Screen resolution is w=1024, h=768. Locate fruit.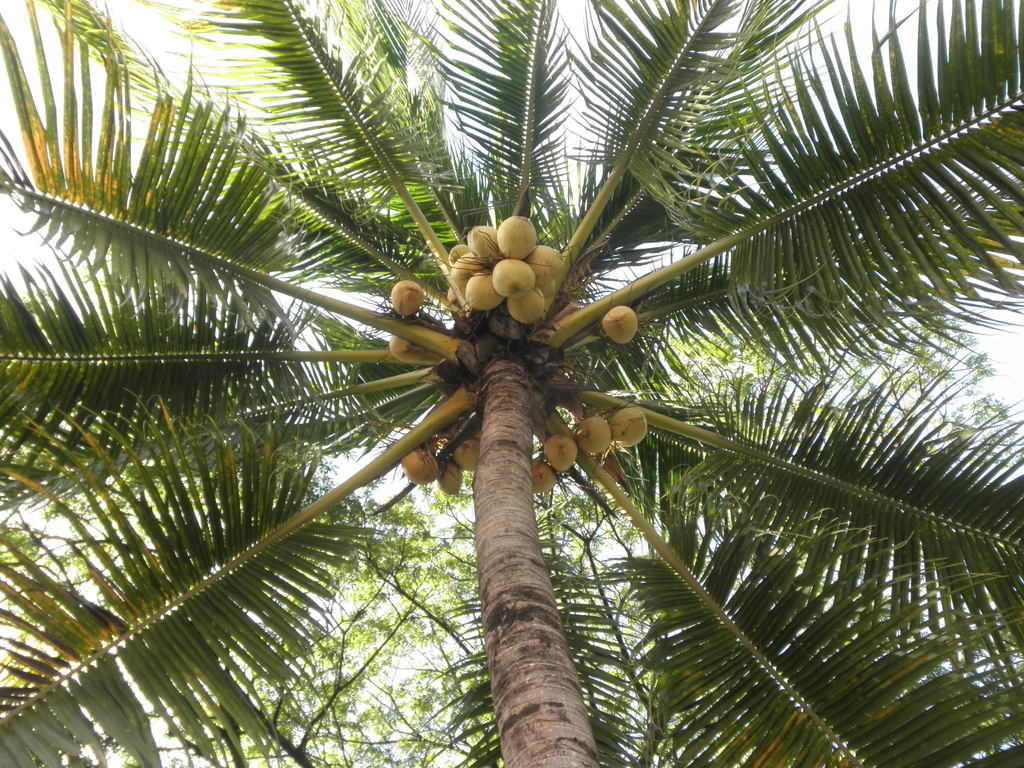
[574,415,611,453].
